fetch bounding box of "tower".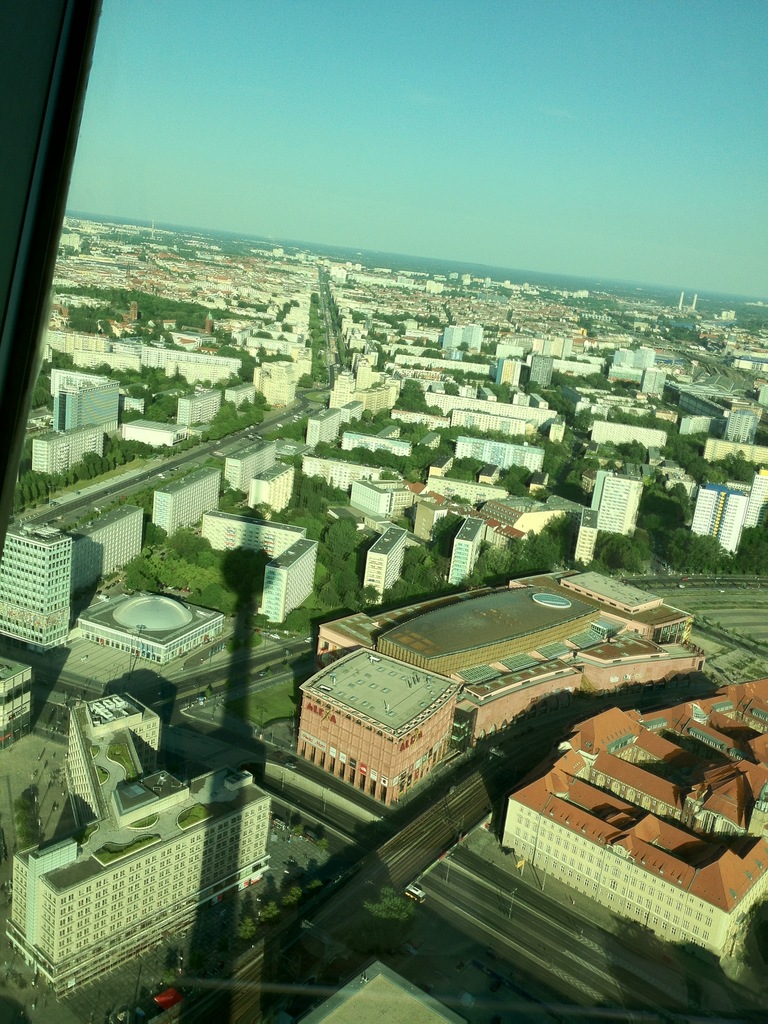
Bbox: Rect(573, 504, 601, 568).
